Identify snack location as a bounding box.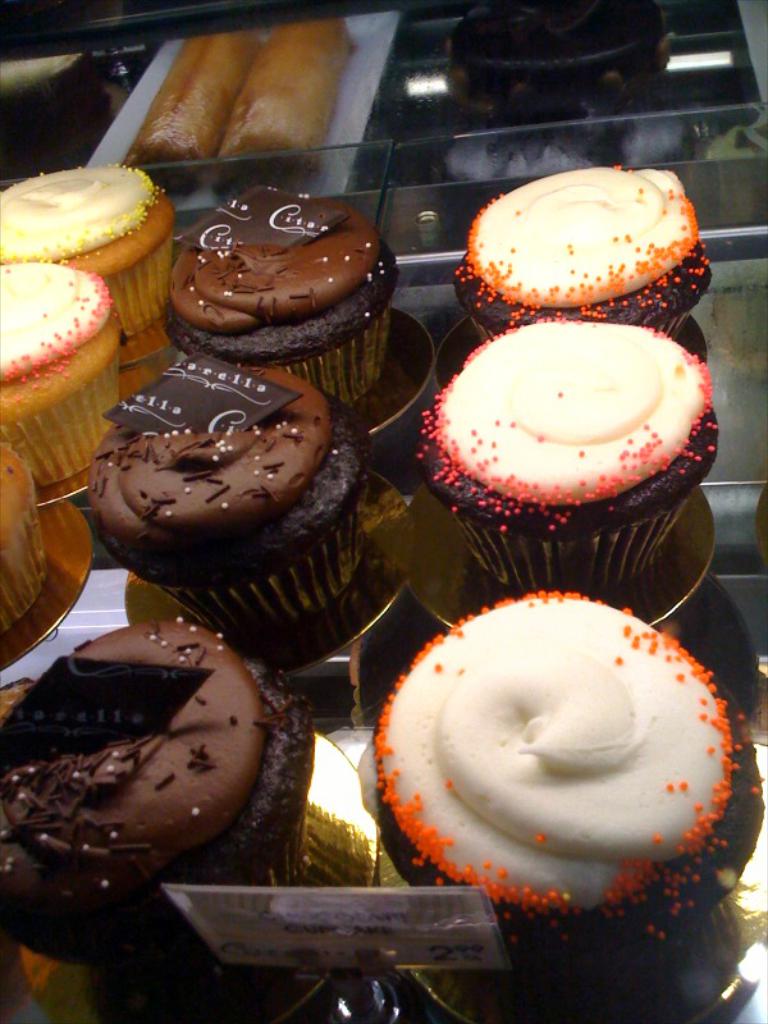
(0, 160, 175, 644).
